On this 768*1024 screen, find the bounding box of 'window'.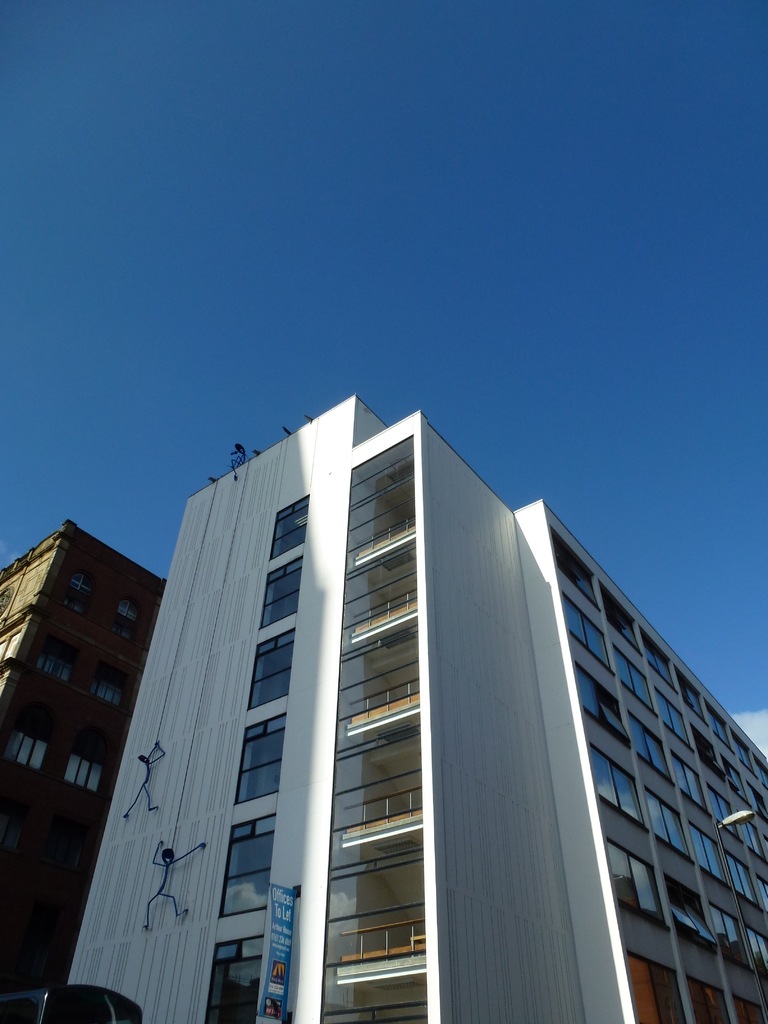
Bounding box: Rect(120, 597, 142, 623).
